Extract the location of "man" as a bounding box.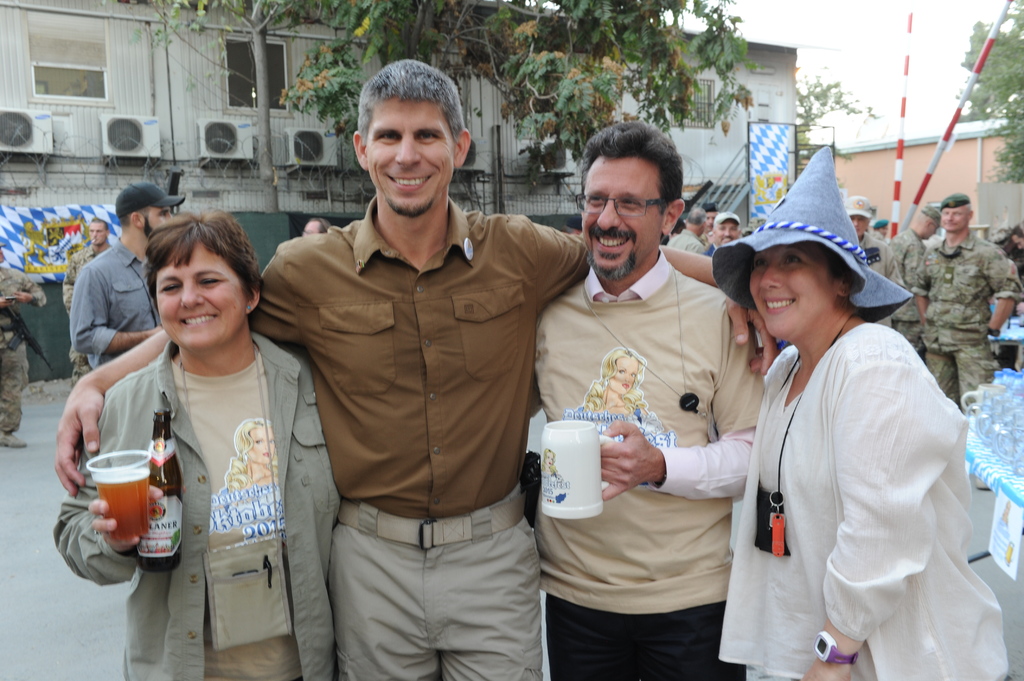
crop(665, 211, 708, 251).
